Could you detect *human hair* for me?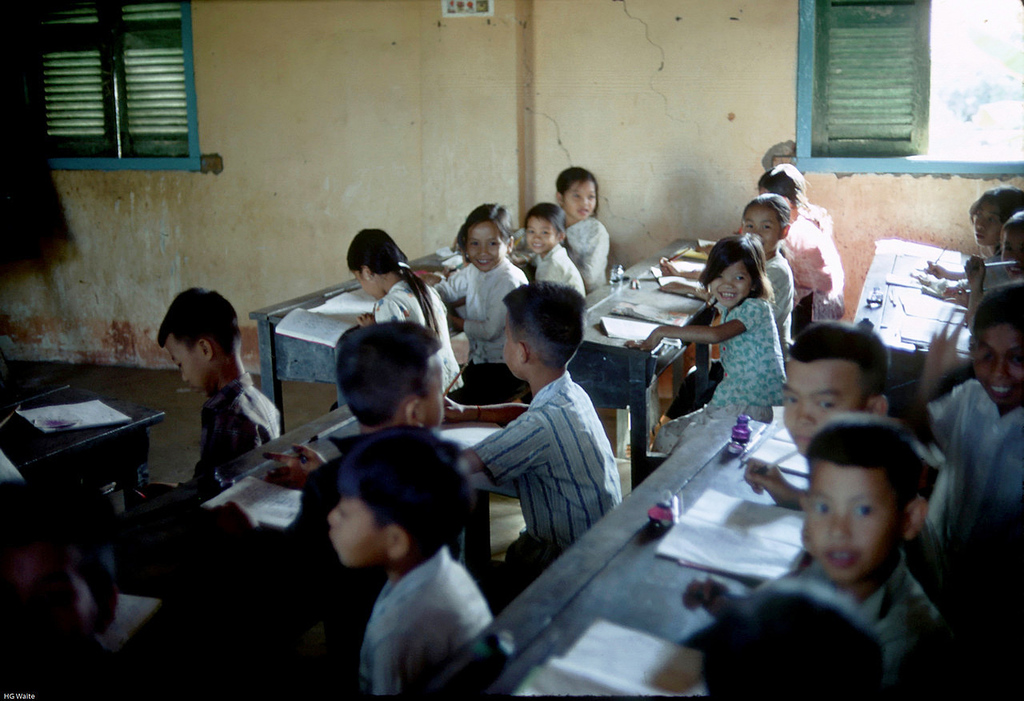
Detection result: bbox=(698, 232, 773, 298).
